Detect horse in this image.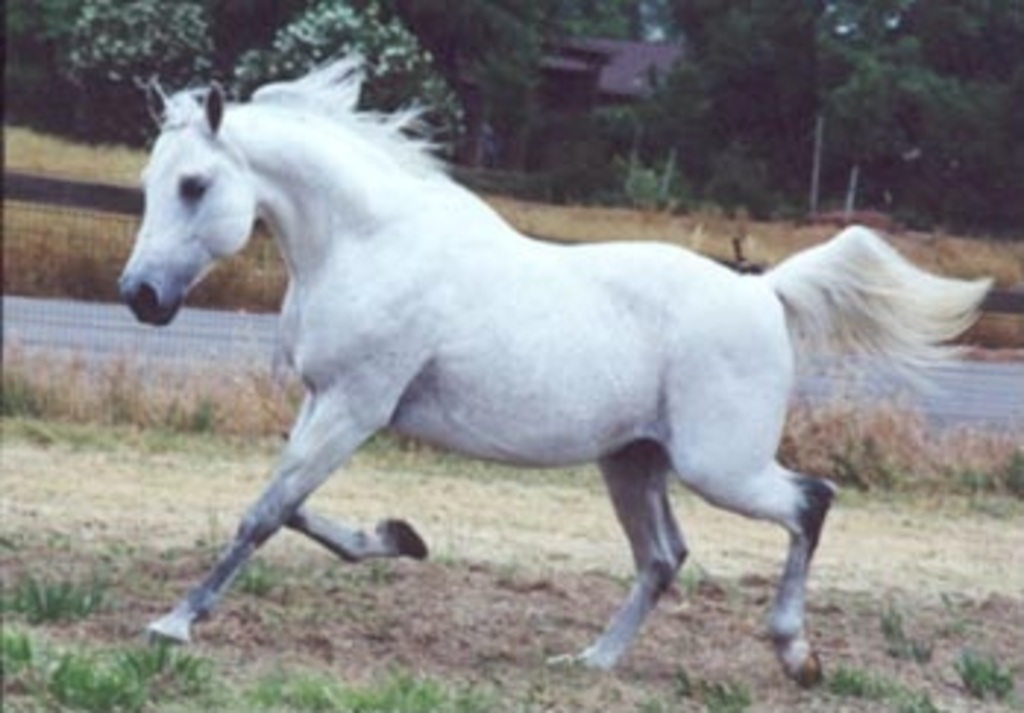
Detection: (left=111, top=44, right=1001, bottom=687).
